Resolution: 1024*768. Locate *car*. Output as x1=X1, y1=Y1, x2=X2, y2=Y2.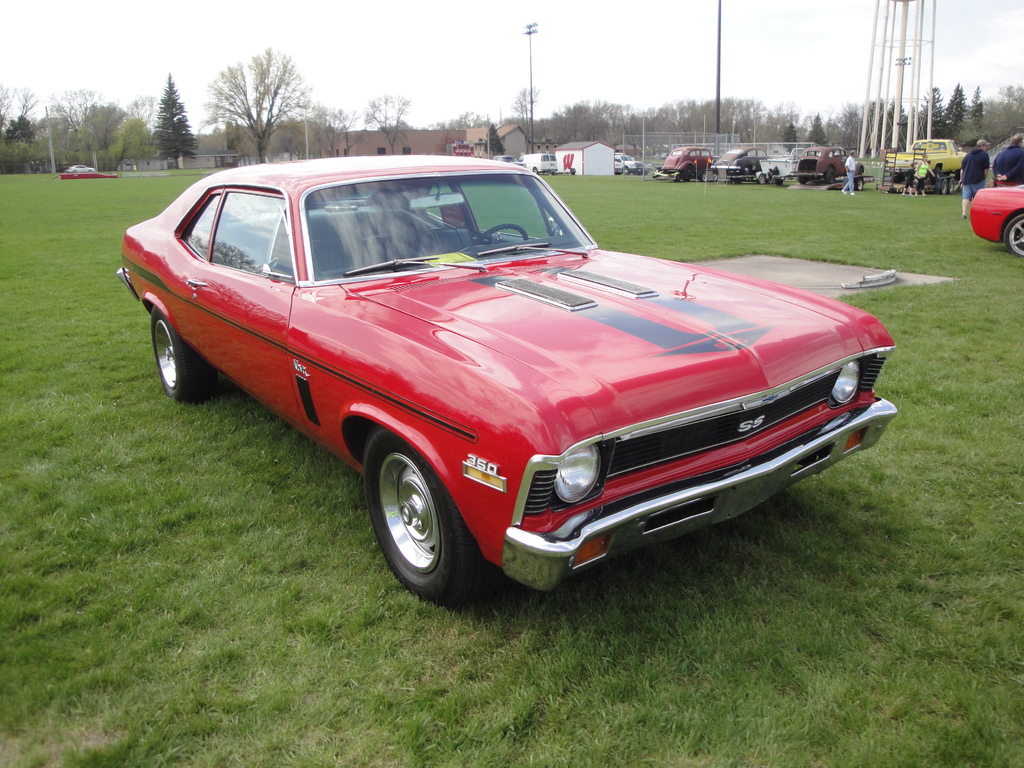
x1=726, y1=156, x2=774, y2=184.
